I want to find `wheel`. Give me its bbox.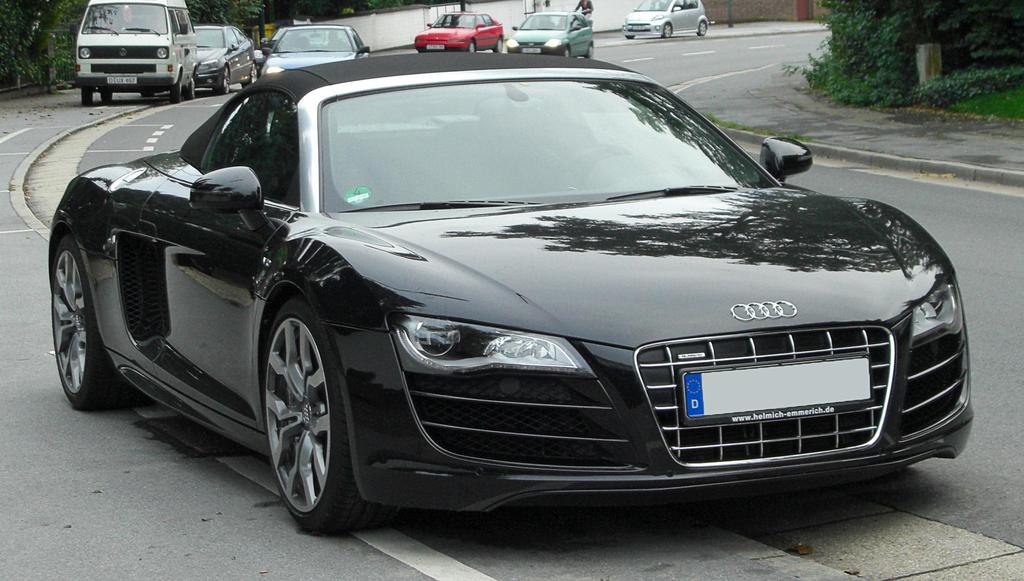
(189, 77, 195, 101).
